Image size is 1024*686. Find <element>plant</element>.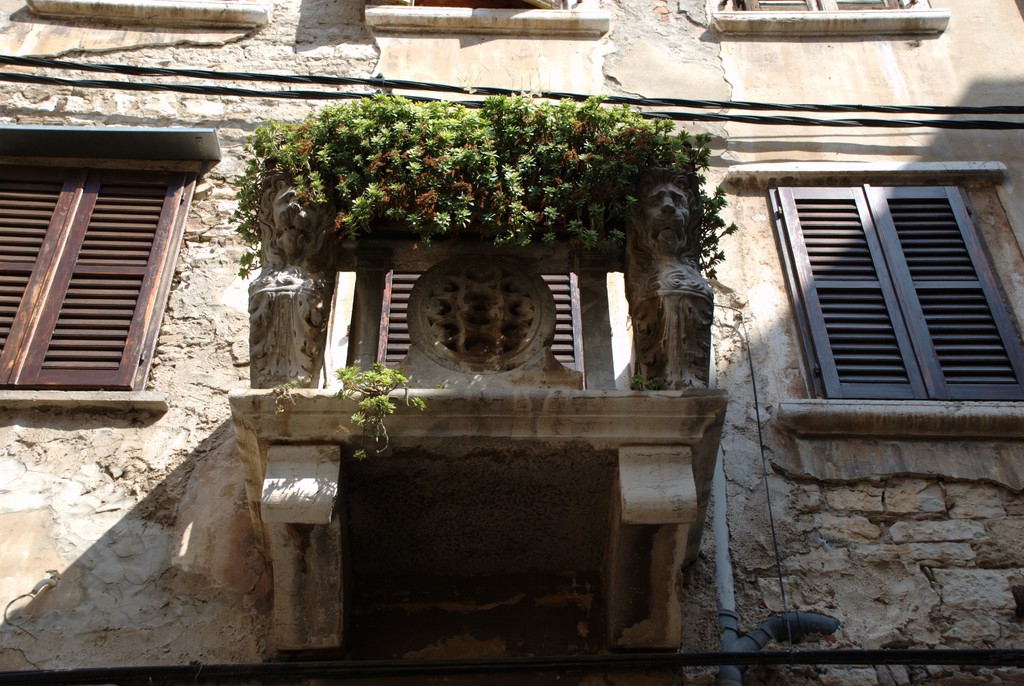
x1=337, y1=355, x2=402, y2=460.
